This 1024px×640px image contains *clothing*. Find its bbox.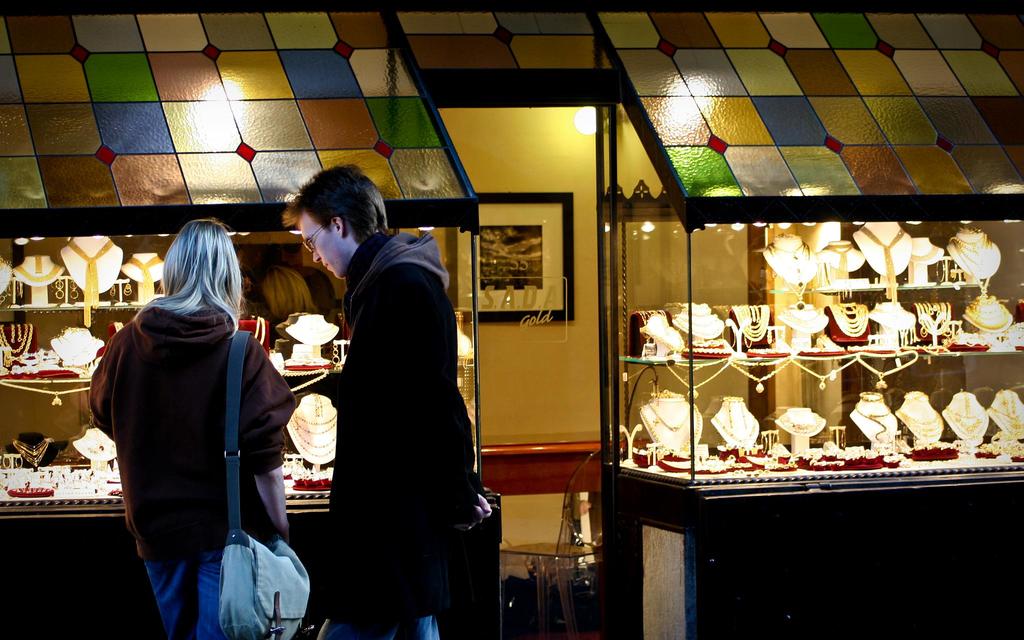
x1=298 y1=183 x2=484 y2=639.
